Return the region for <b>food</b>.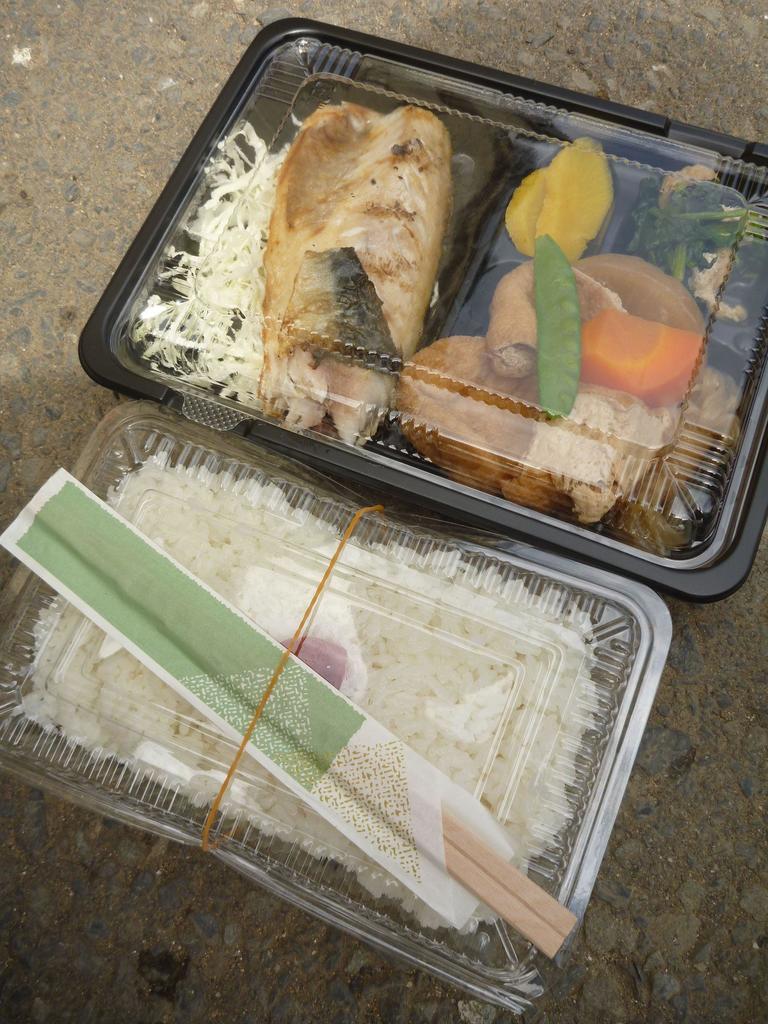
region(128, 118, 292, 410).
